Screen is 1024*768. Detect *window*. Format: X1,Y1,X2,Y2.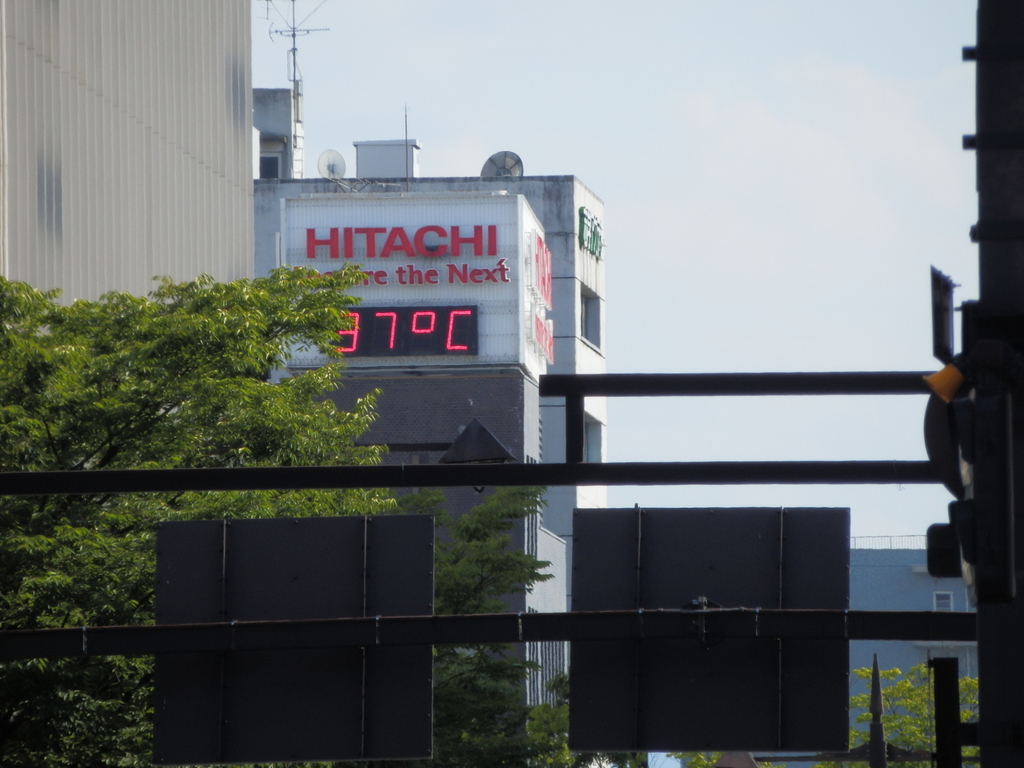
931,591,958,613.
